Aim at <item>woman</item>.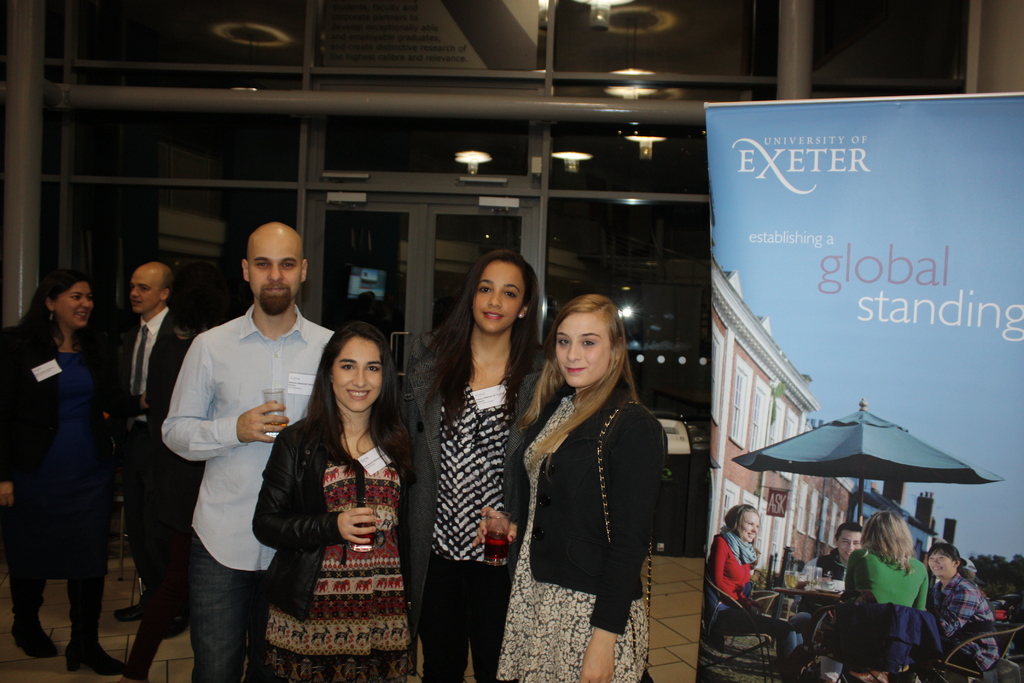
Aimed at [708,502,808,680].
